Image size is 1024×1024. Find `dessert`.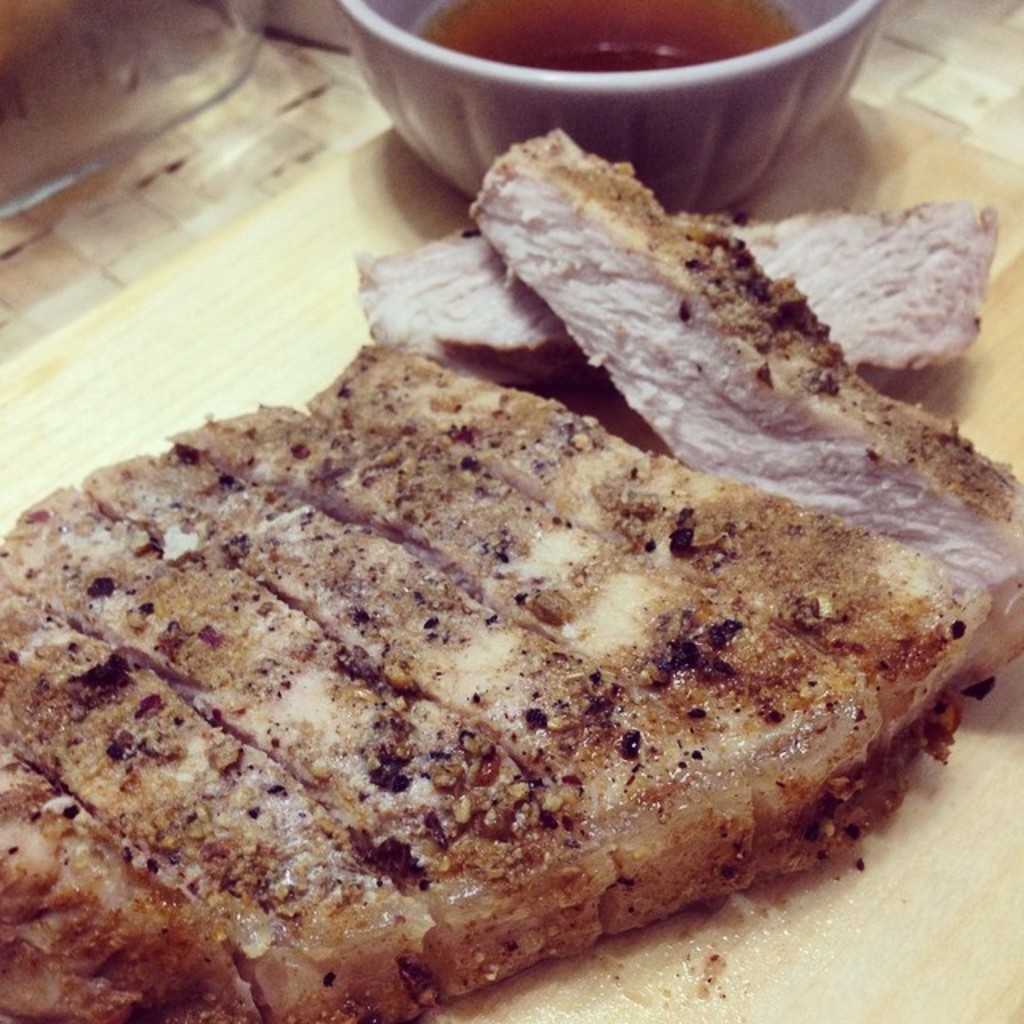
0, 216, 1023, 1010.
